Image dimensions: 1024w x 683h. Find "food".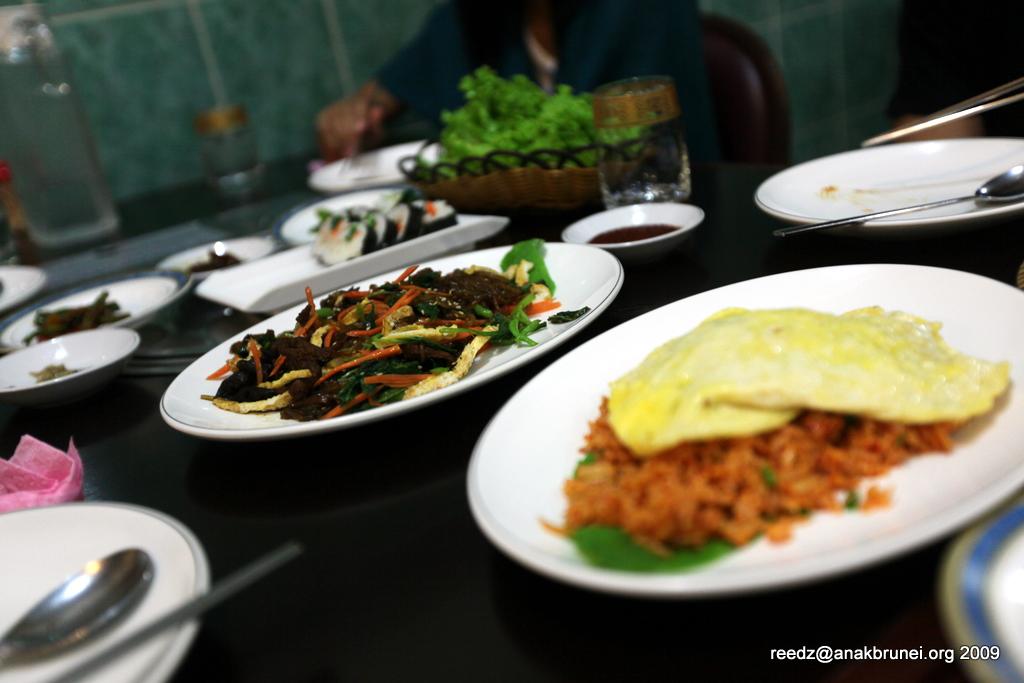
[8, 384, 16, 388].
